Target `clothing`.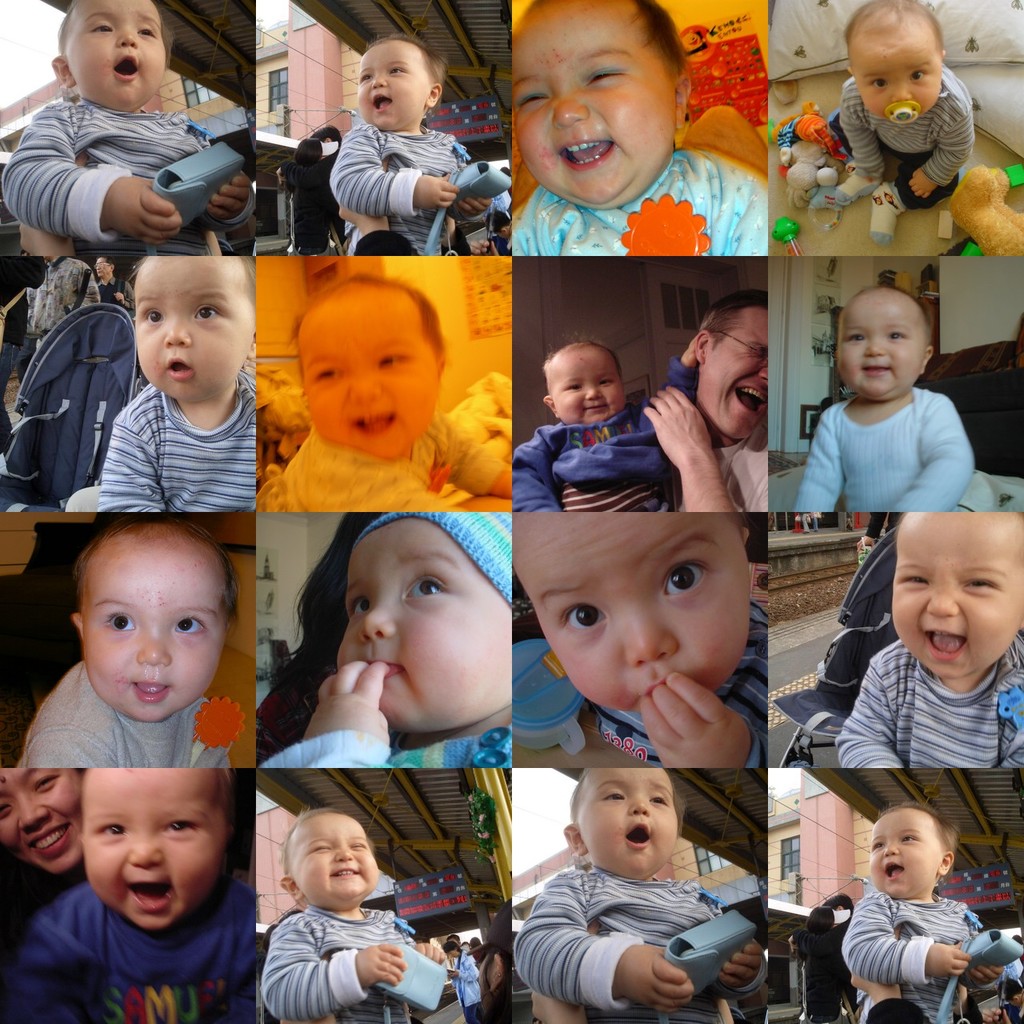
Target region: (94,277,134,312).
